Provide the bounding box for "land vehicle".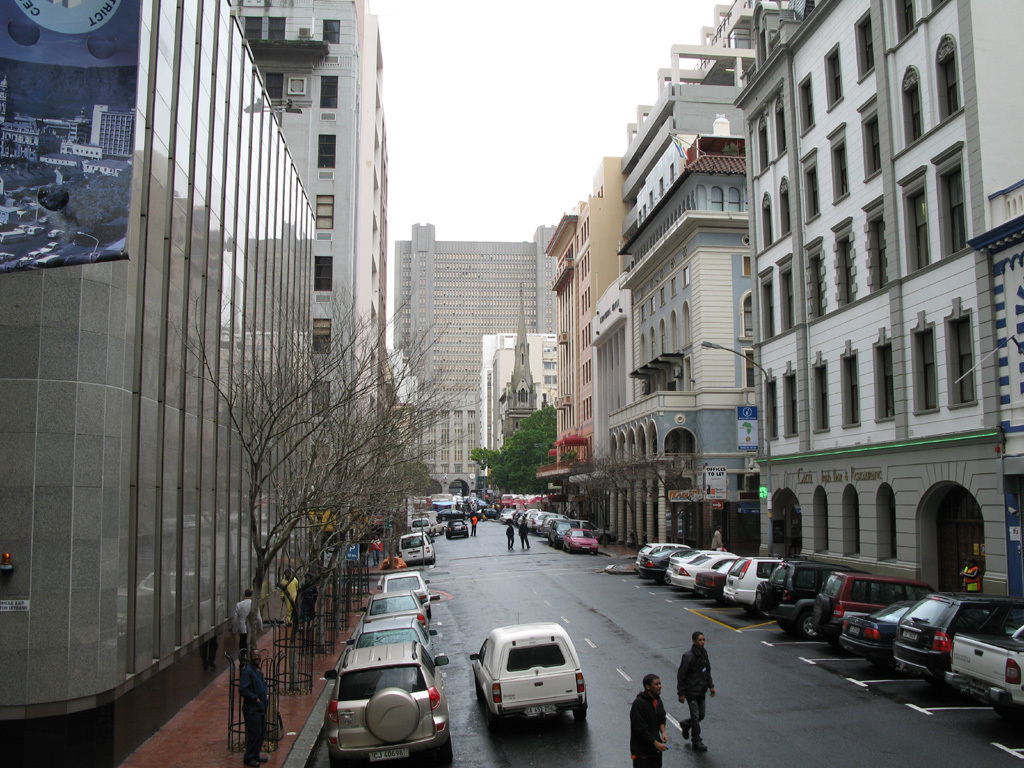
[754,556,870,636].
